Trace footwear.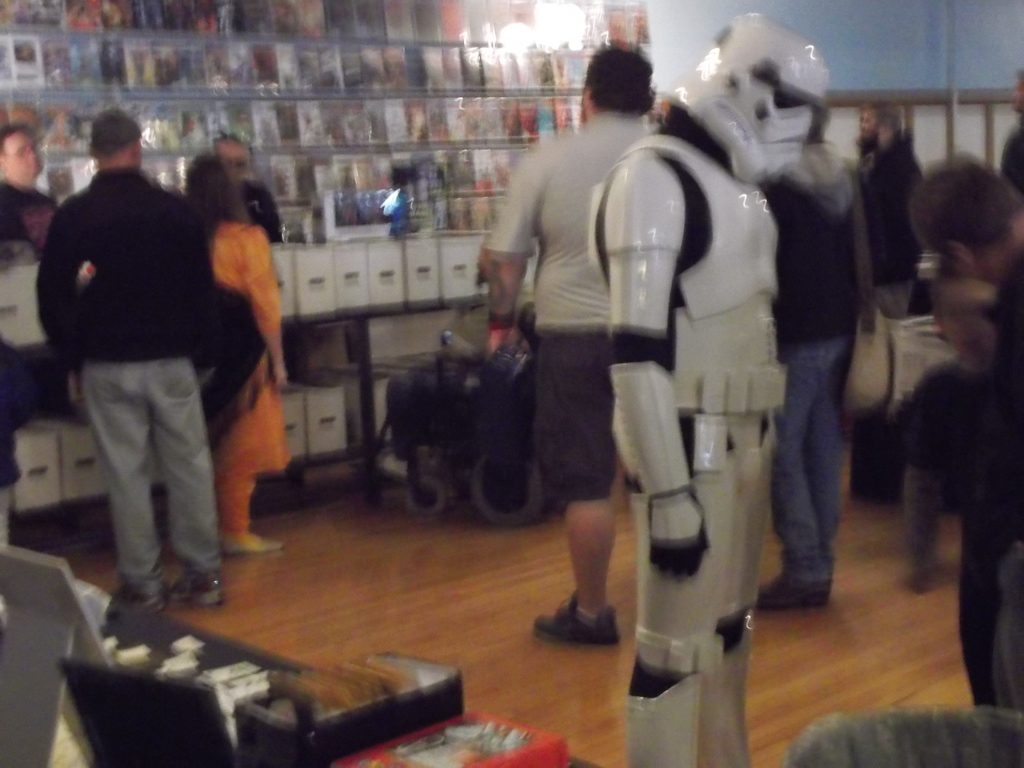
Traced to l=758, t=568, r=833, b=610.
